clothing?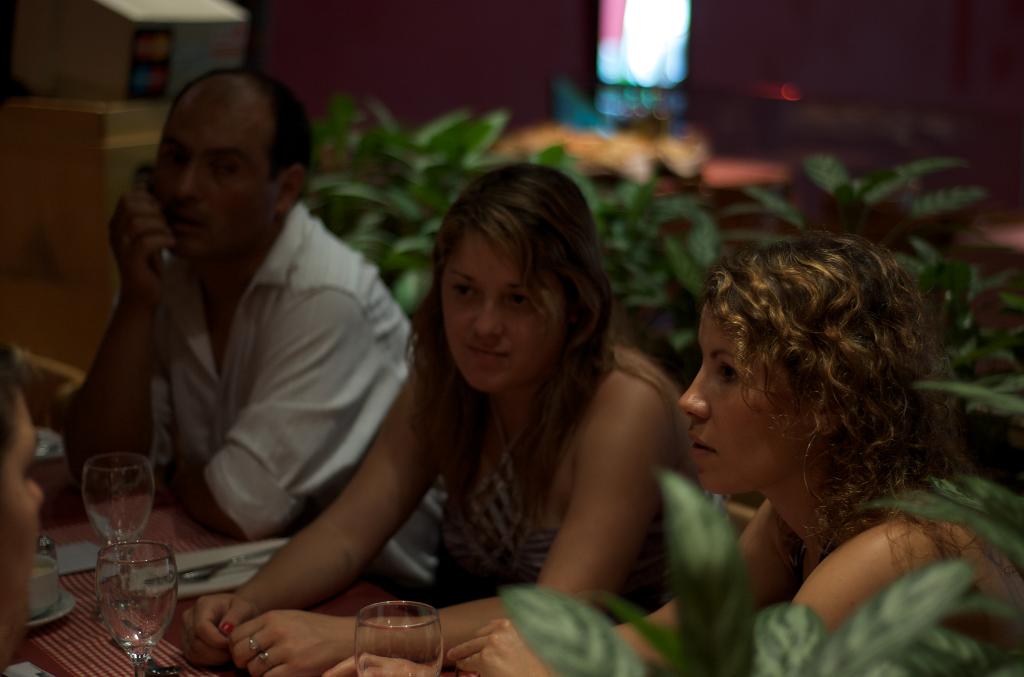
x1=81, y1=196, x2=419, y2=544
